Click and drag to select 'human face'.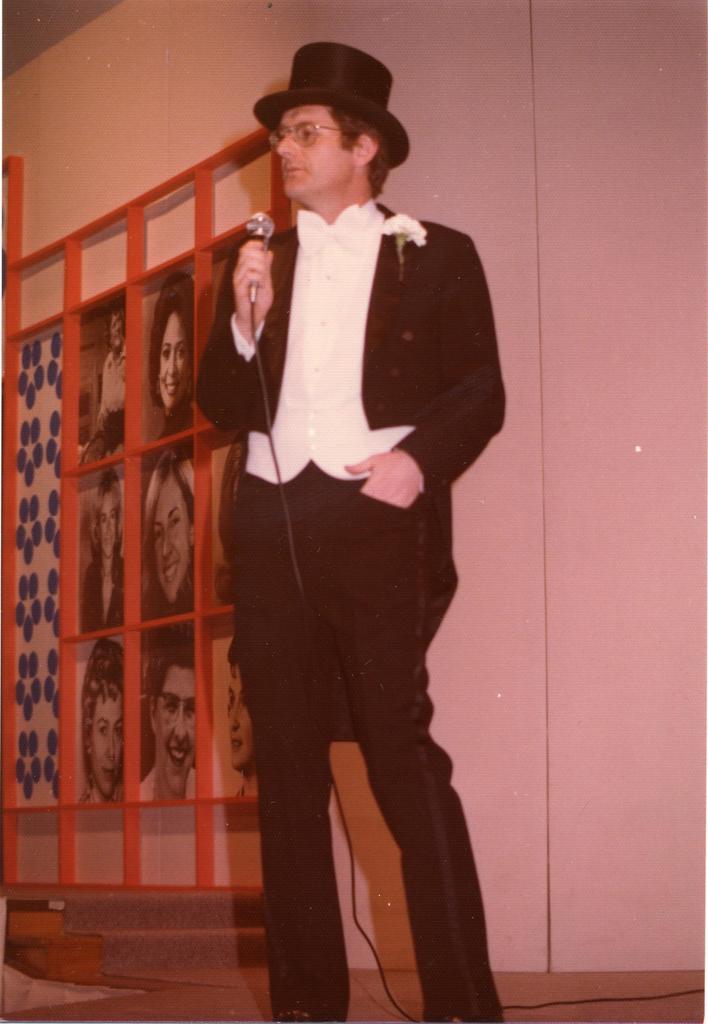
Selection: rect(150, 484, 187, 603).
